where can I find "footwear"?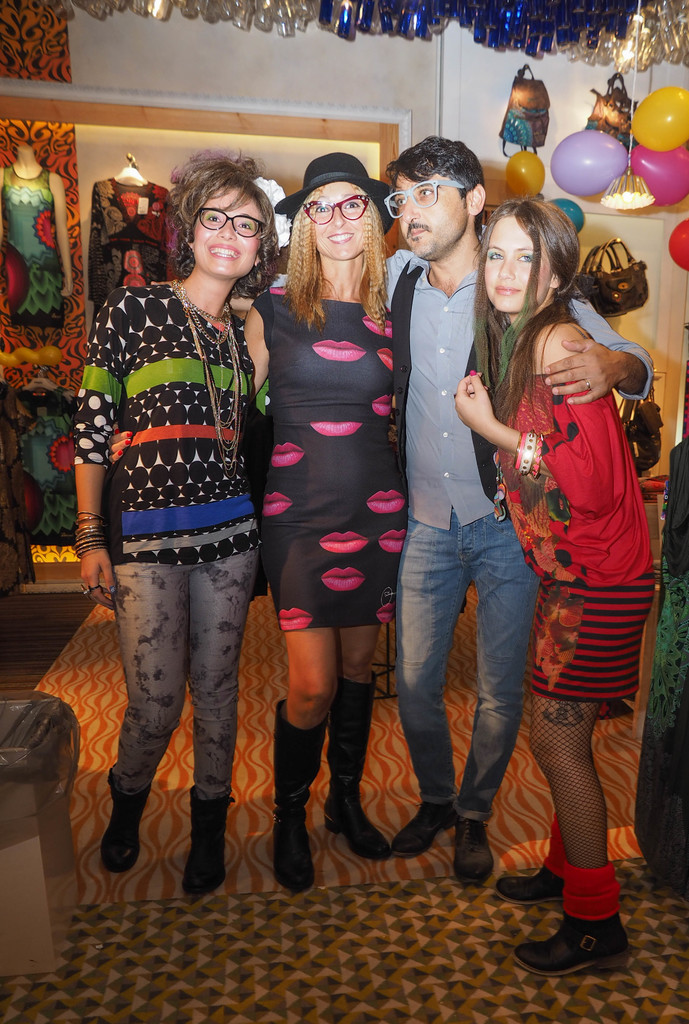
You can find it at BBox(541, 888, 634, 978).
